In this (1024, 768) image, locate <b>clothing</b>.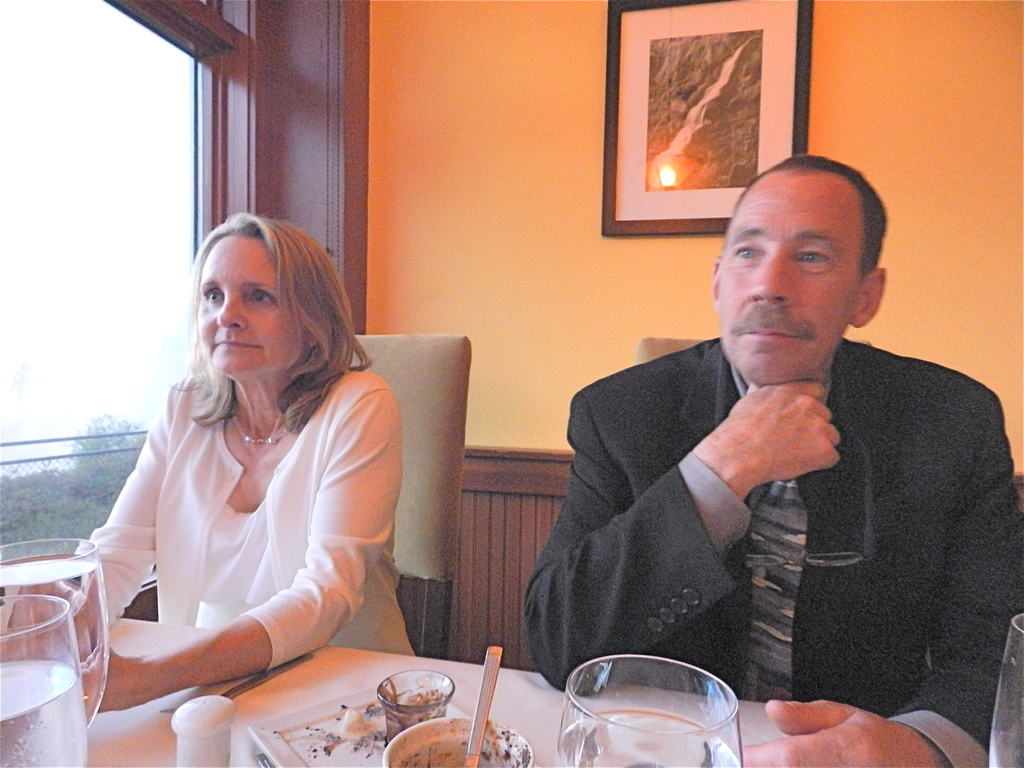
Bounding box: l=77, t=331, r=410, b=720.
